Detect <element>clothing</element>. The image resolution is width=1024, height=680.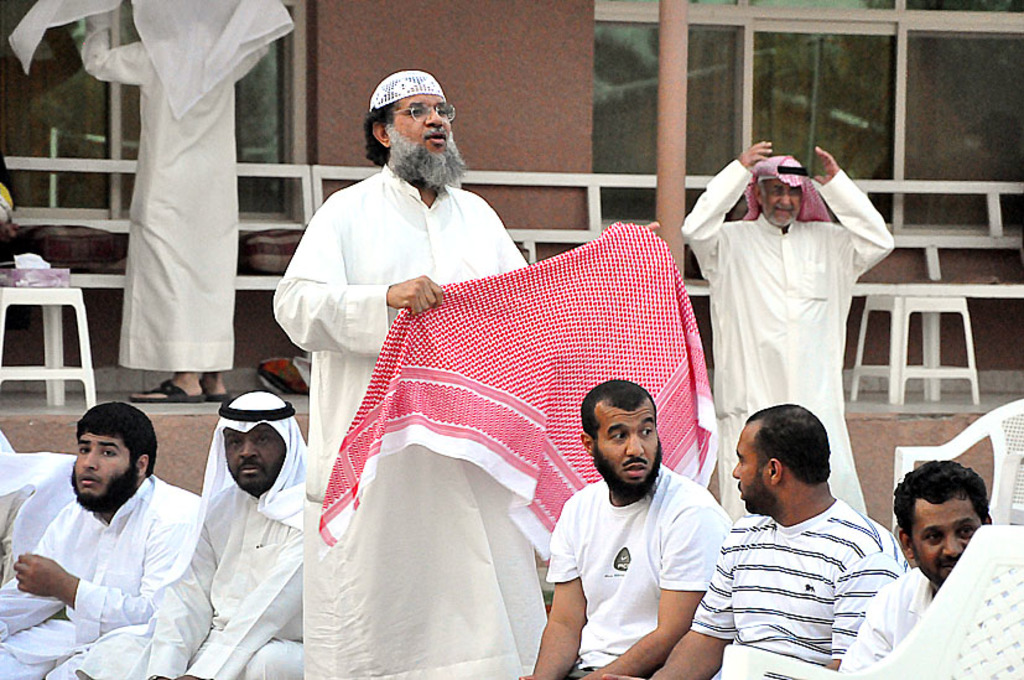
rect(676, 157, 898, 512).
